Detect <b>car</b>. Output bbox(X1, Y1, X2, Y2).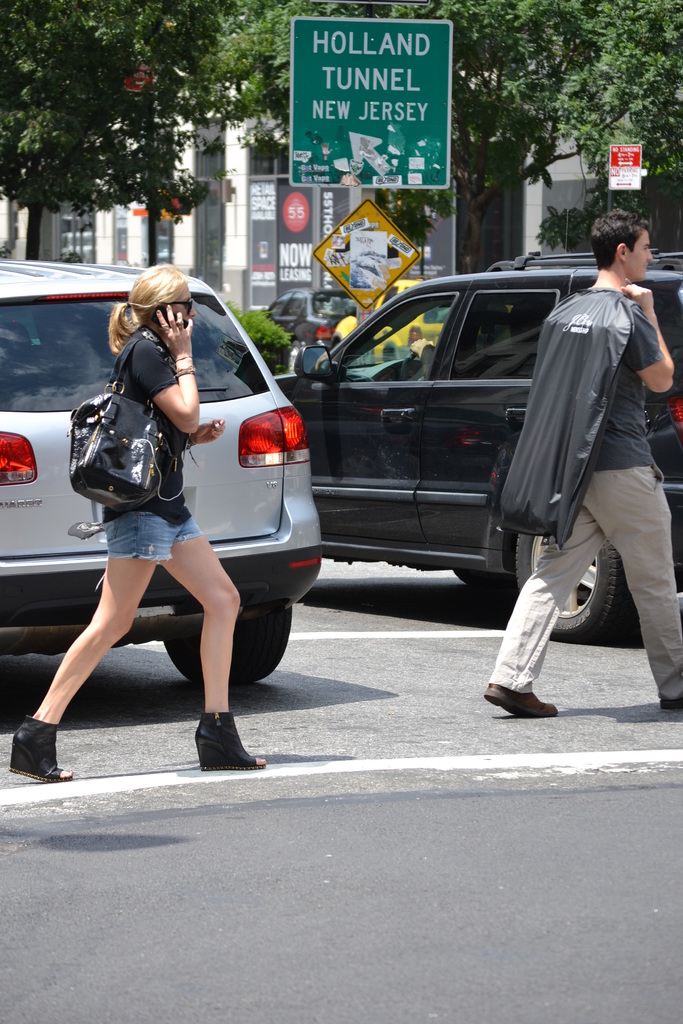
bbox(263, 280, 368, 370).
